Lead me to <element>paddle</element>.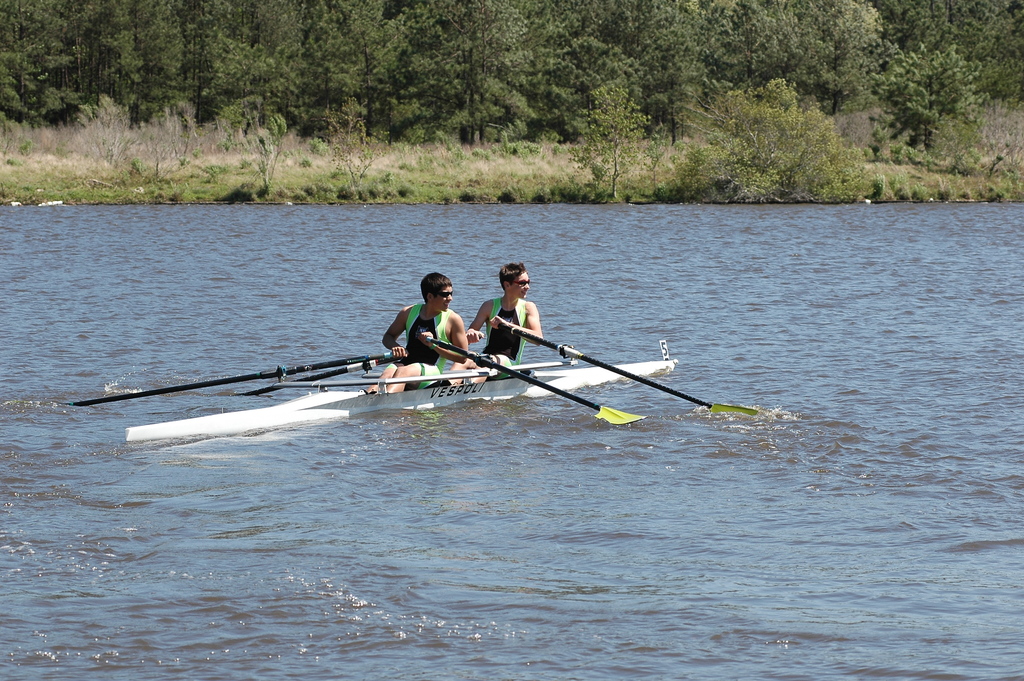
Lead to [235,338,468,397].
